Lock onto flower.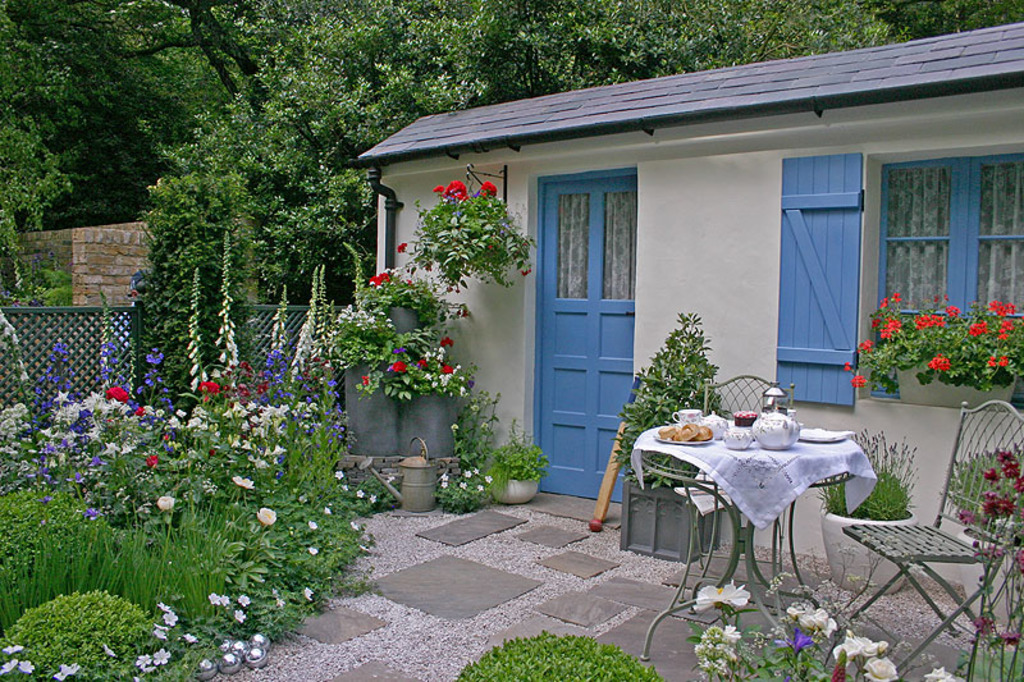
Locked: 230/472/257/491.
